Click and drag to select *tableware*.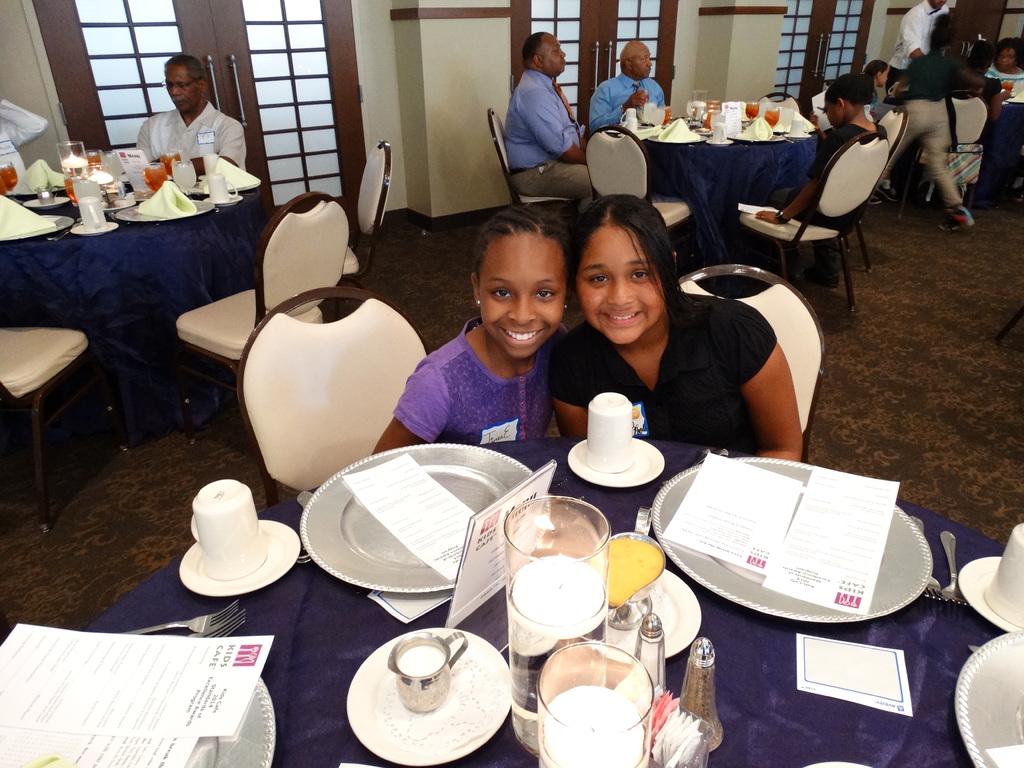
Selection: 634 616 665 706.
